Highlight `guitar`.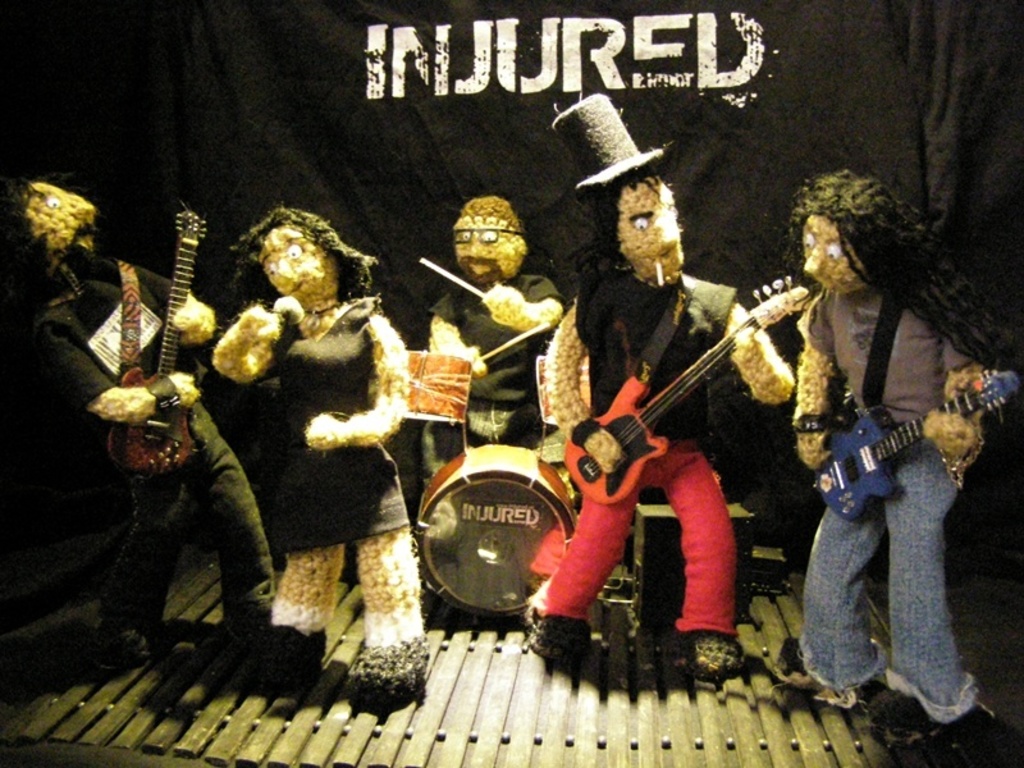
Highlighted region: [left=803, top=370, right=1023, bottom=522].
